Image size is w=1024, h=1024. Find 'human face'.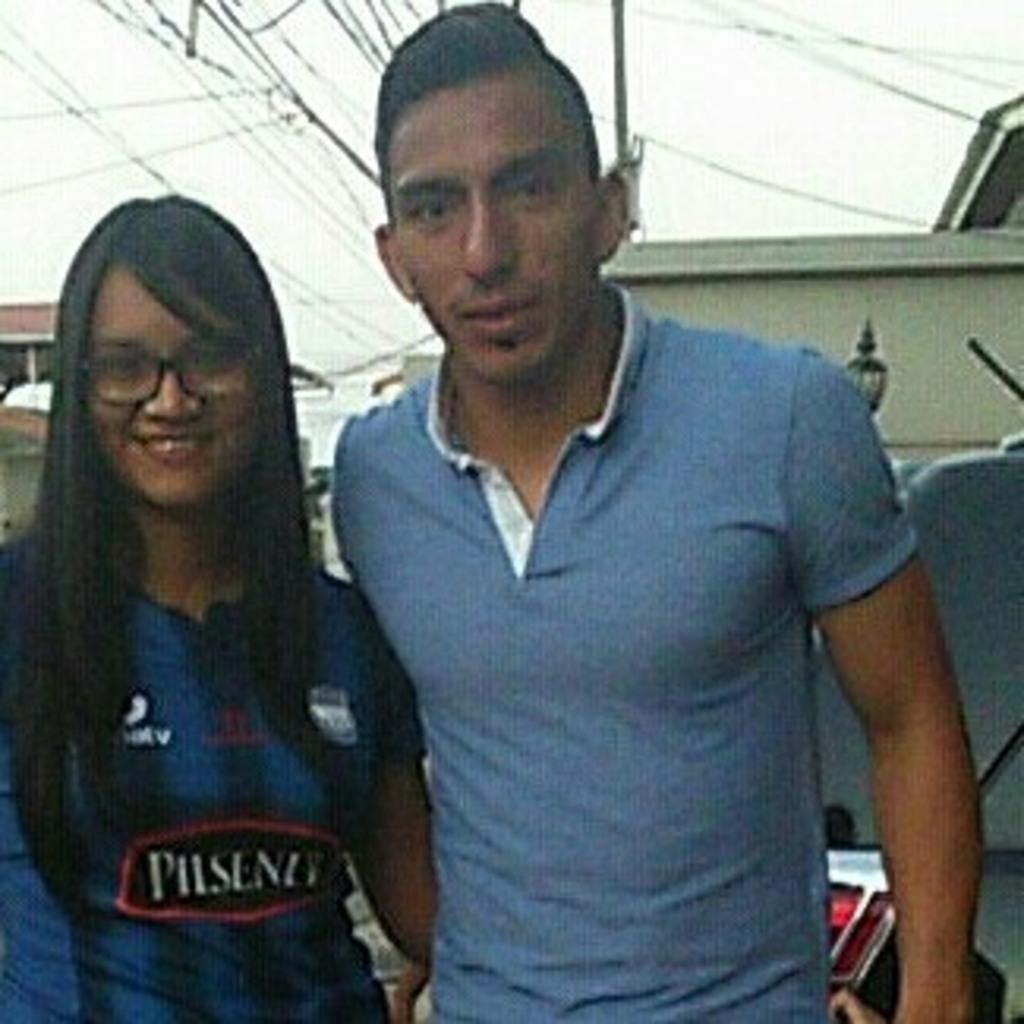
<bbox>82, 265, 258, 498</bbox>.
